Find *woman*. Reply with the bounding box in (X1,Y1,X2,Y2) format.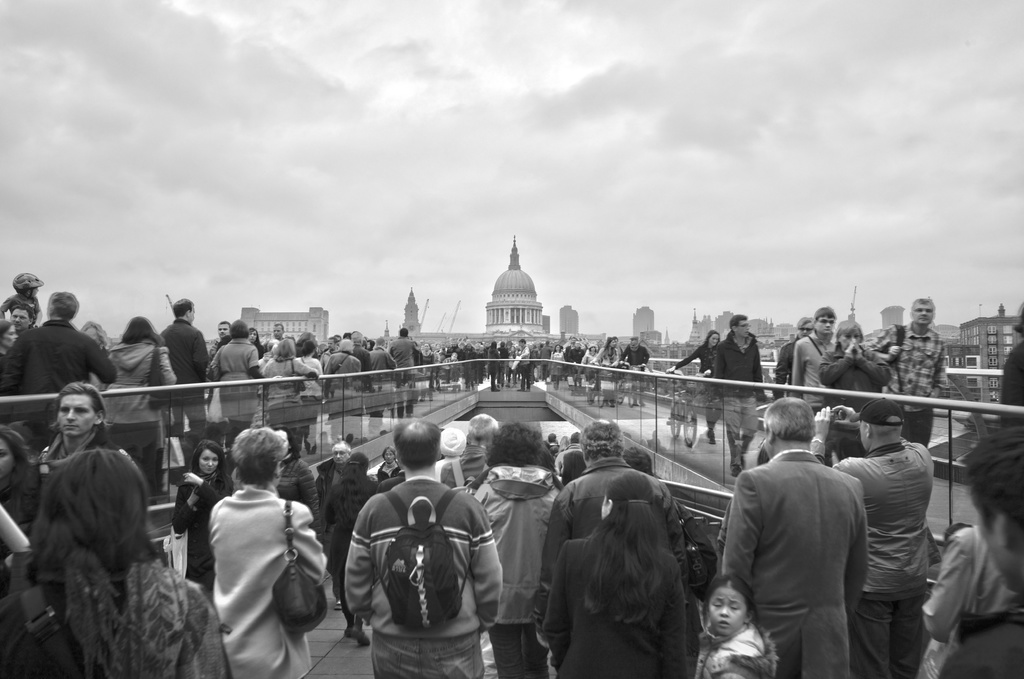
(504,346,518,388).
